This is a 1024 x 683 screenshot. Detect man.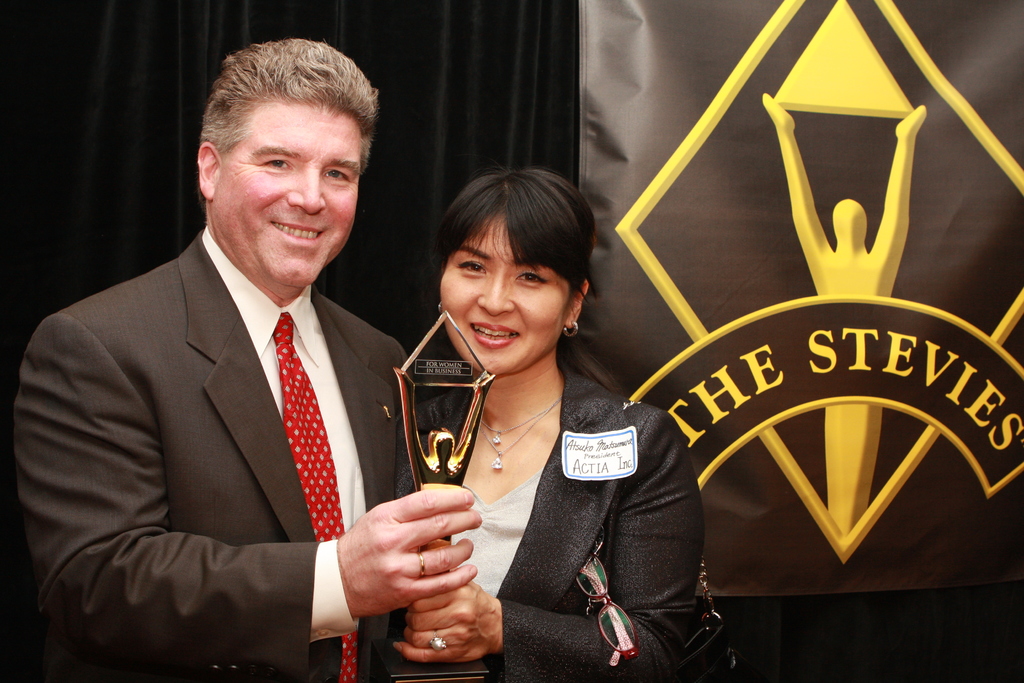
bbox(22, 44, 452, 682).
